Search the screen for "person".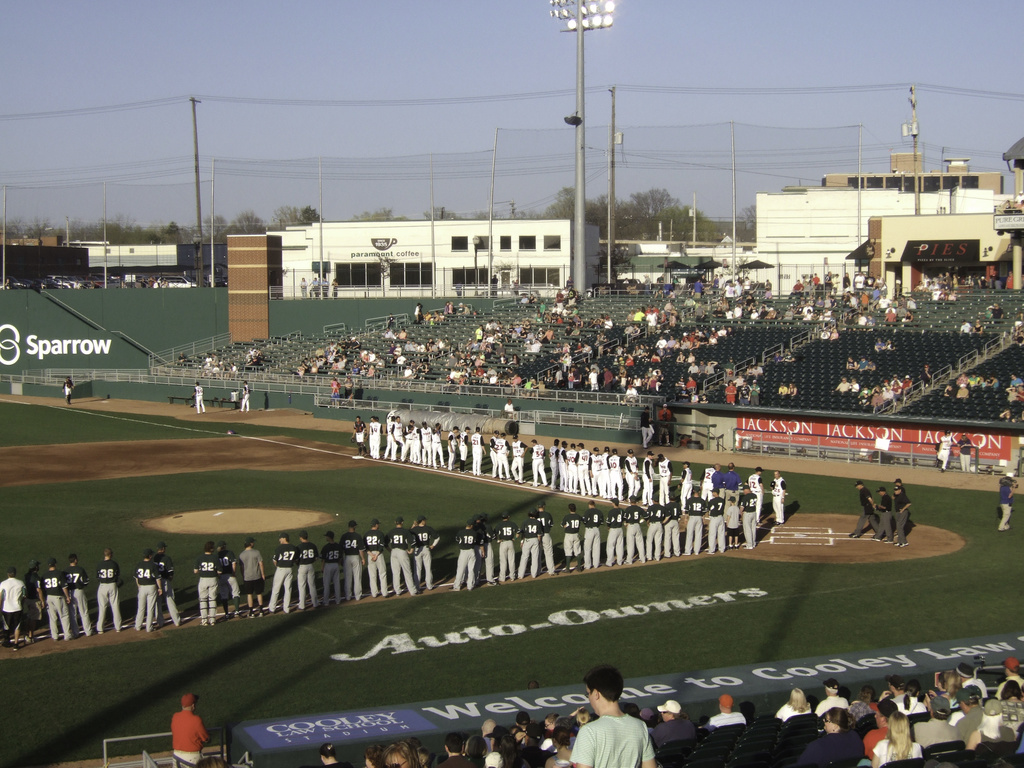
Found at 131:548:164:633.
